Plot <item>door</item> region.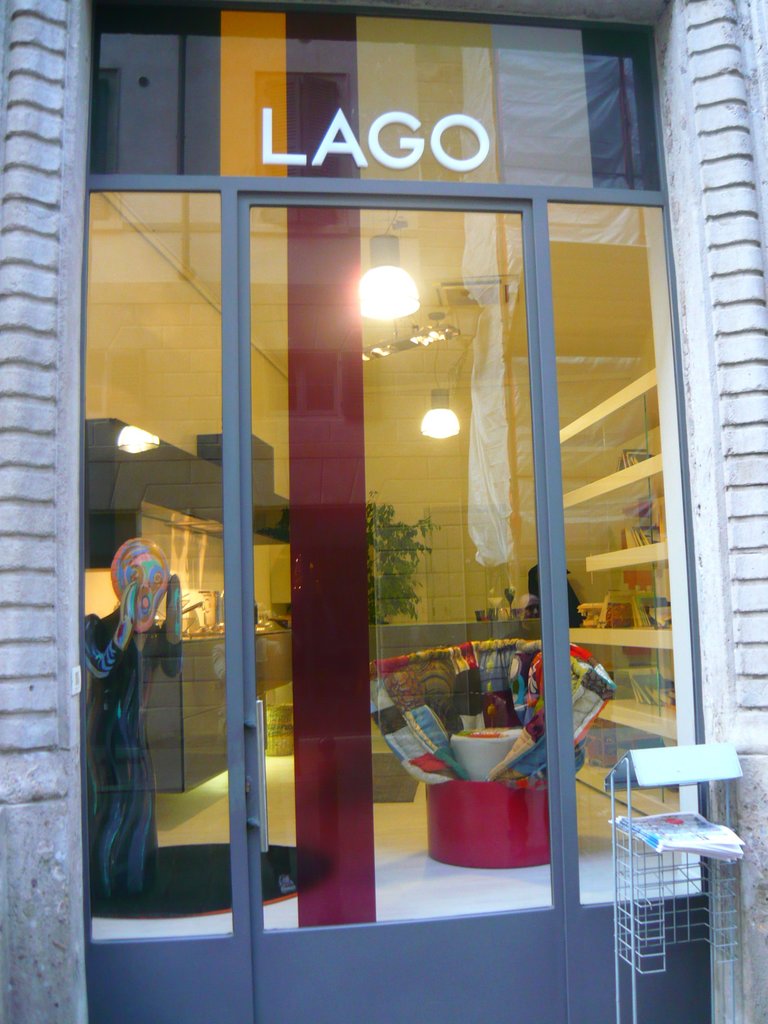
Plotted at bbox=[240, 200, 552, 1023].
